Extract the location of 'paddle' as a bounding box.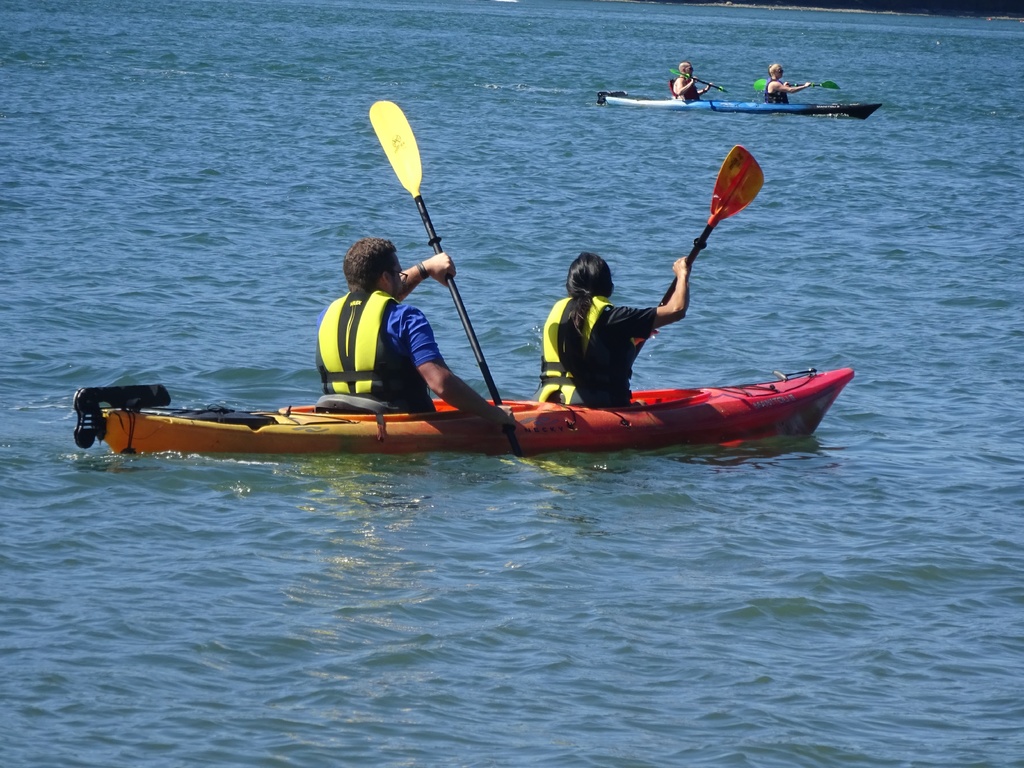
left=753, top=82, right=842, bottom=91.
